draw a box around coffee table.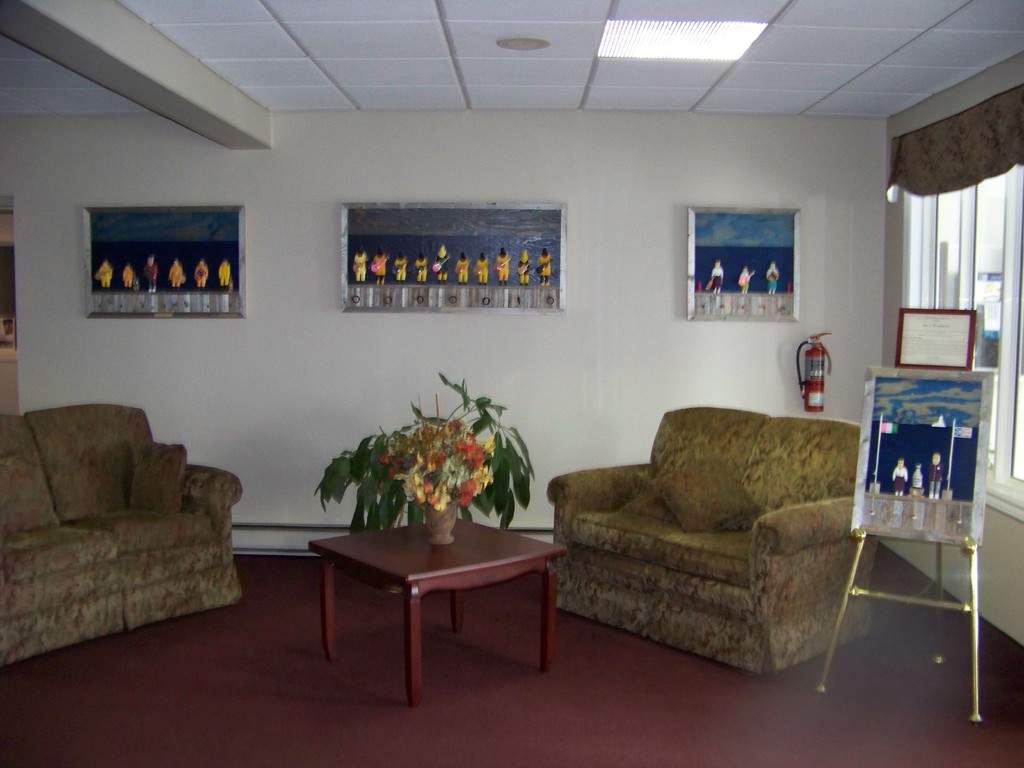
Rect(301, 515, 573, 696).
